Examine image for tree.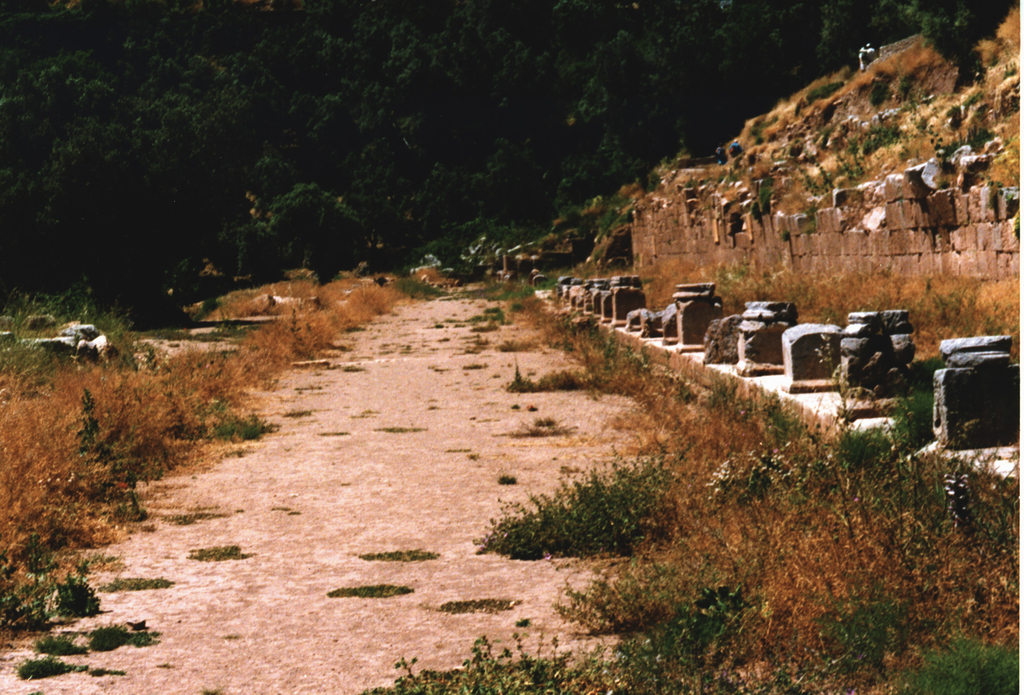
Examination result: Rect(2, 0, 1007, 310).
